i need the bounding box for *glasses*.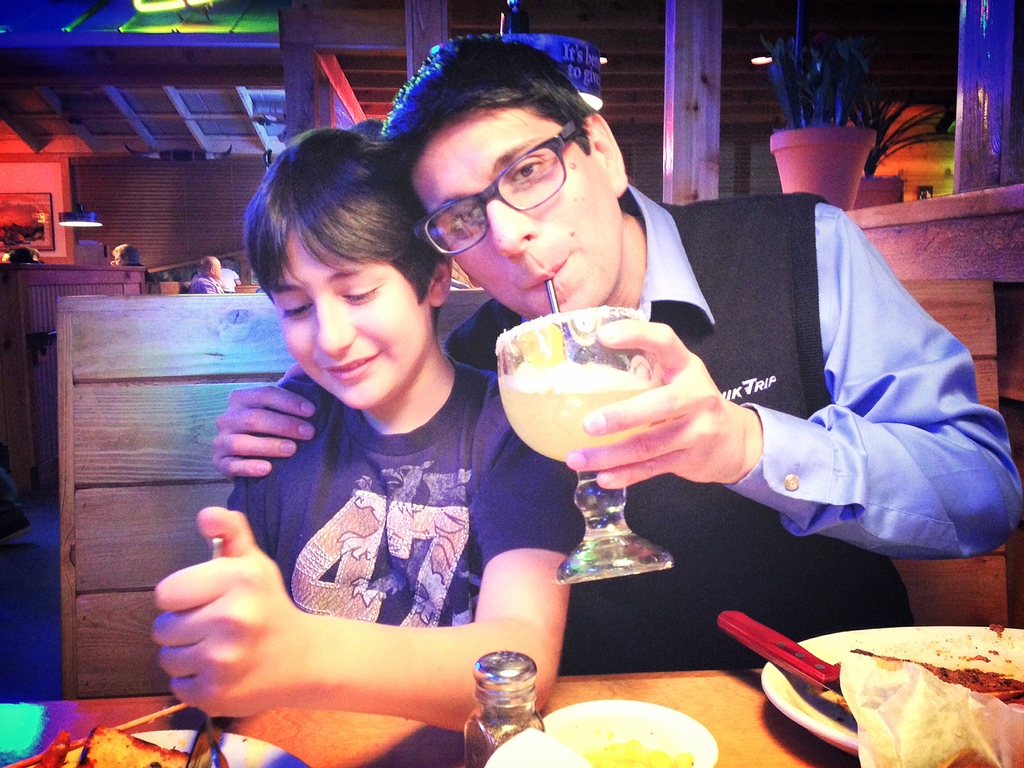
Here it is: detection(411, 119, 578, 255).
